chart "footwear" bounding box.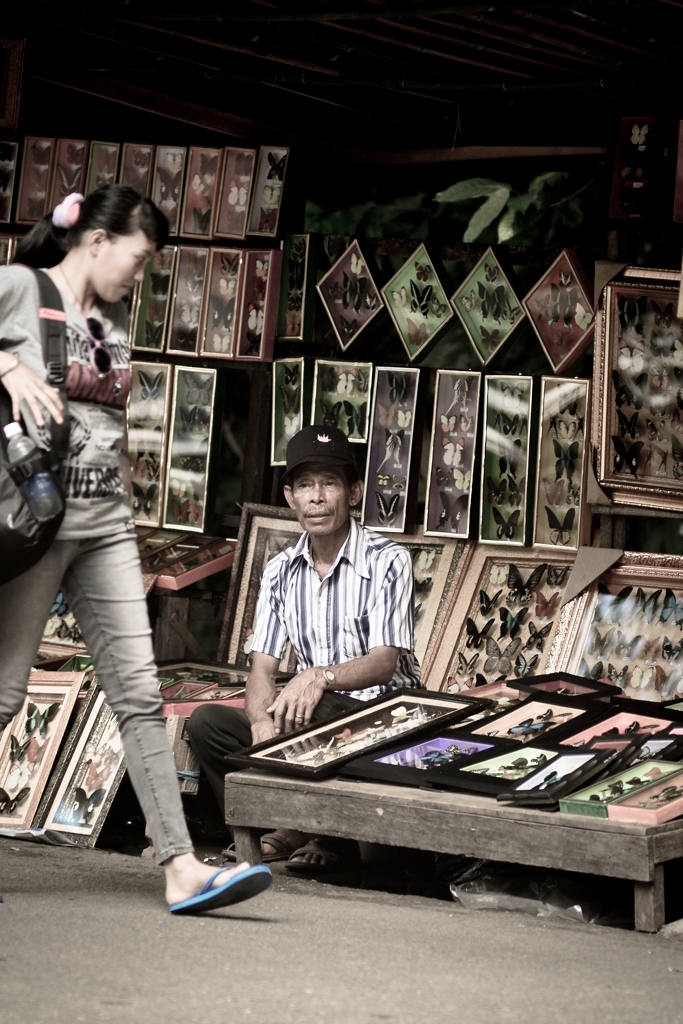
Charted: bbox=[290, 839, 350, 876].
